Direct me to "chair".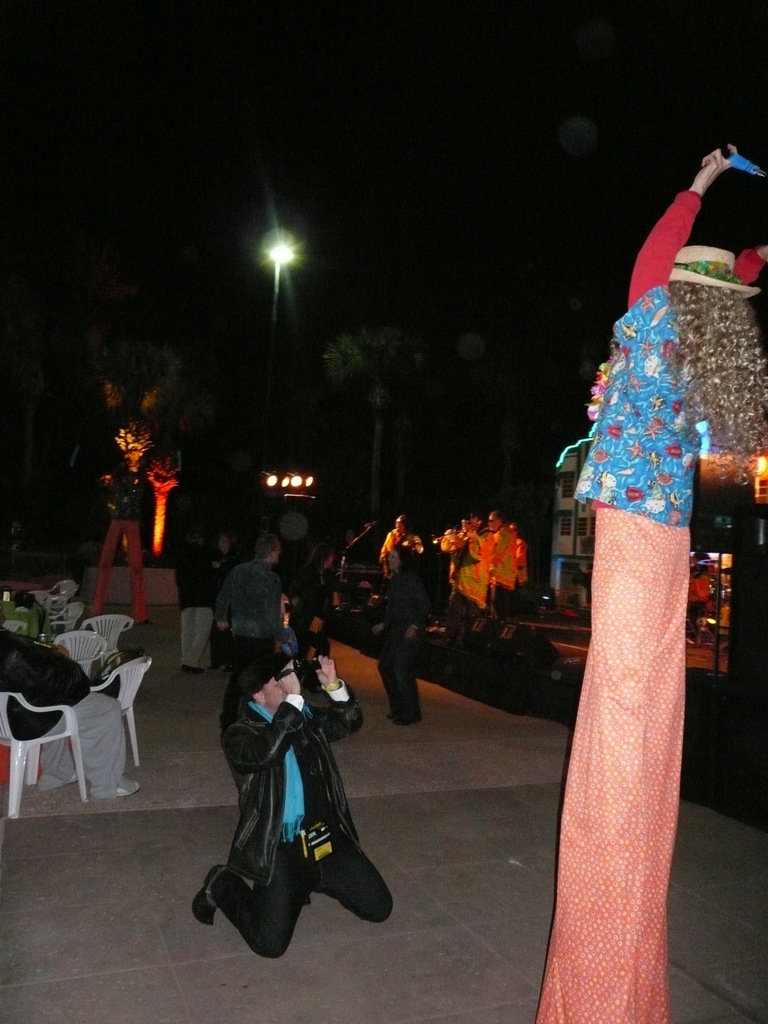
Direction: (left=52, top=630, right=112, bottom=672).
